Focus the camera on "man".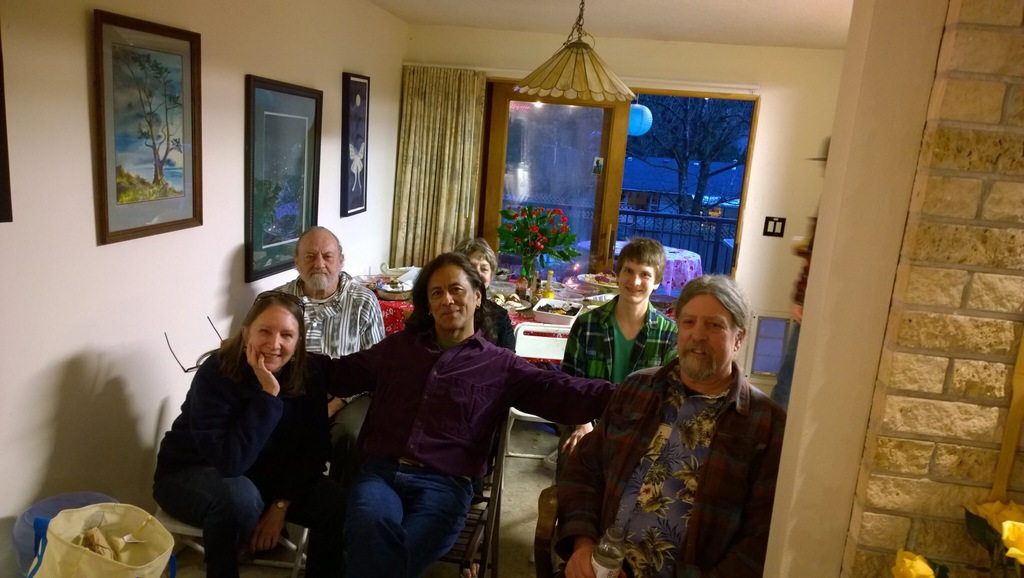
Focus region: detection(561, 240, 680, 383).
